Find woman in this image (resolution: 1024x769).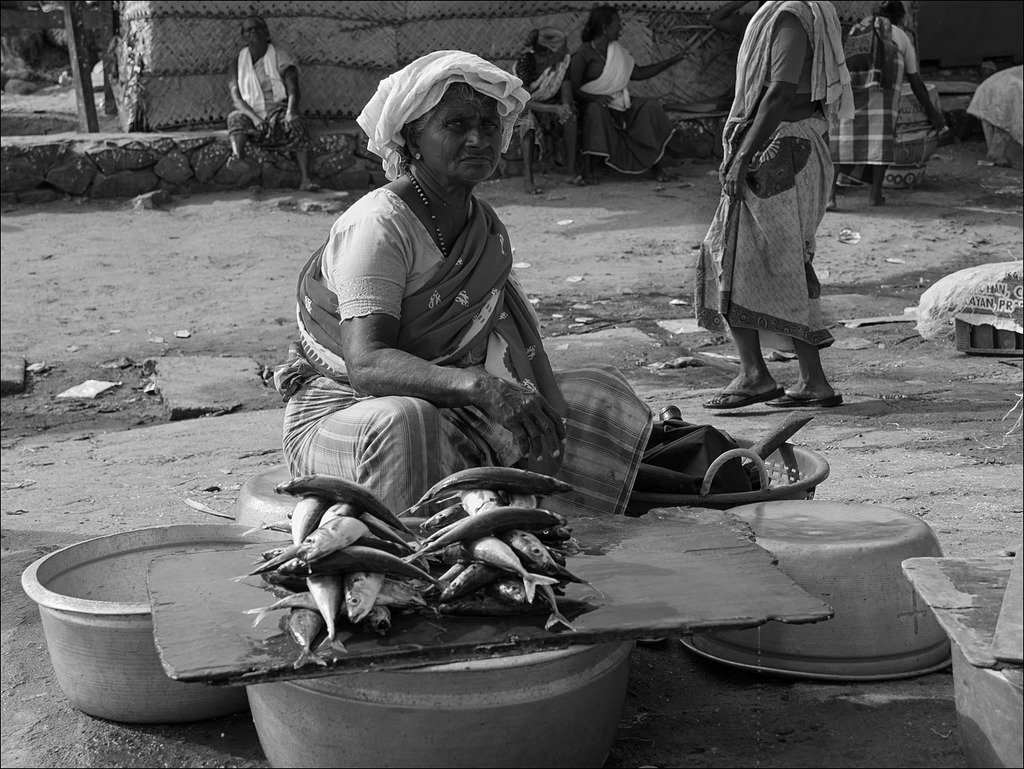
l=690, t=0, r=856, b=412.
